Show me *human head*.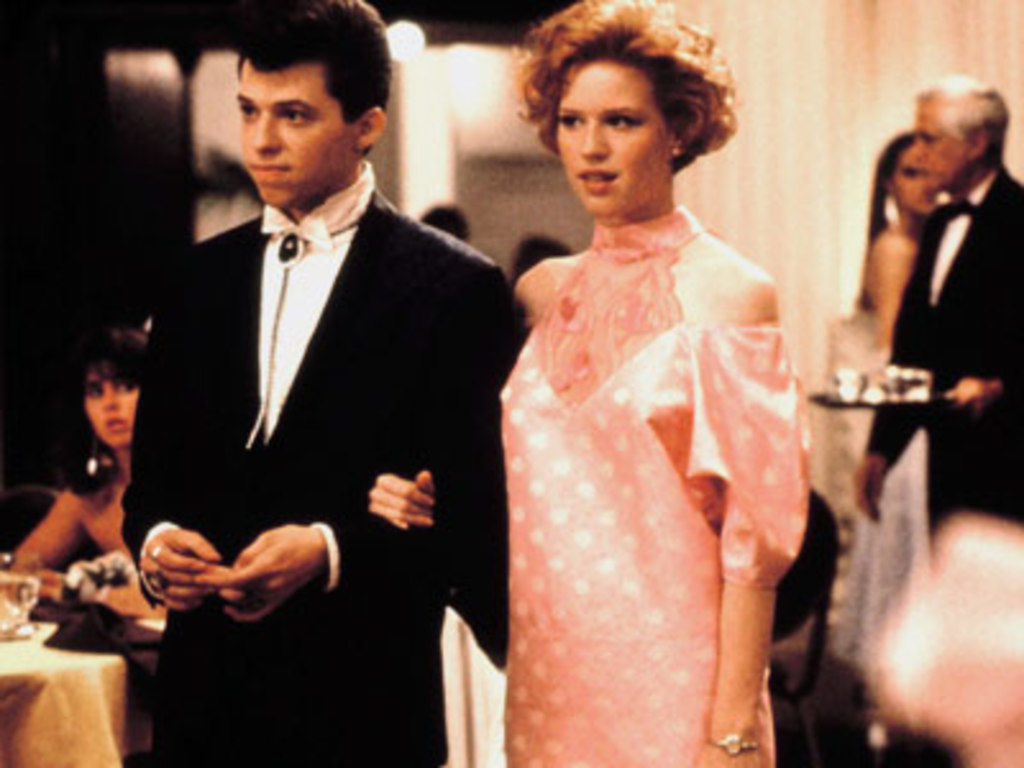
*human head* is here: bbox(538, 0, 737, 212).
